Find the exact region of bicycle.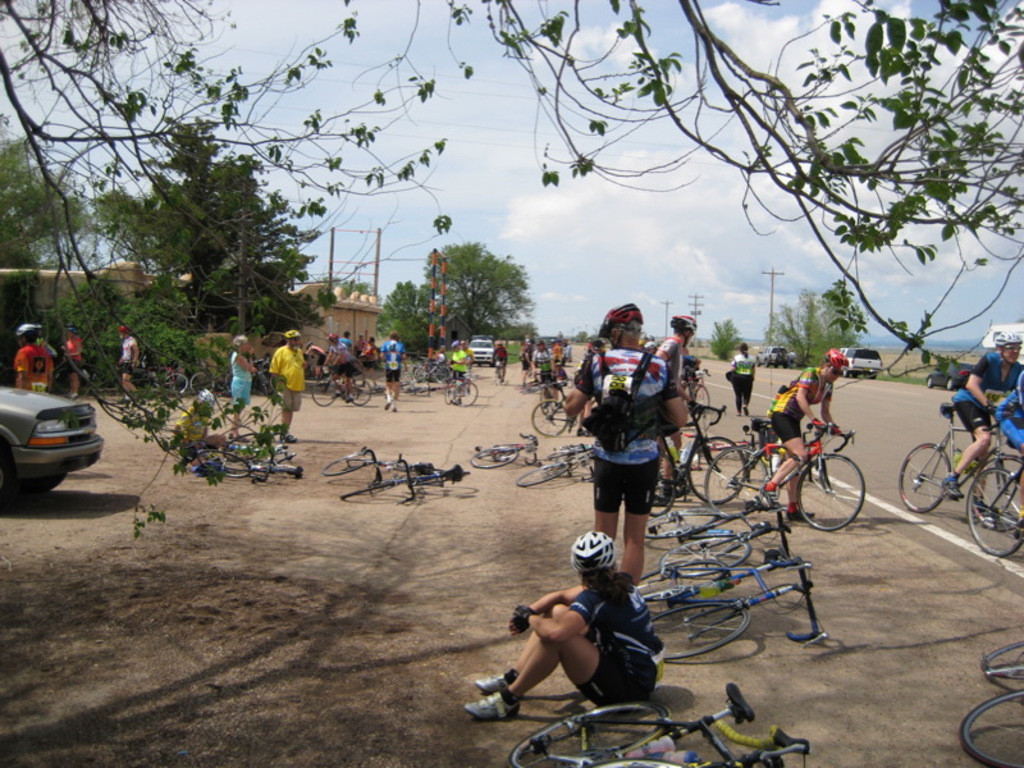
Exact region: <region>954, 643, 1023, 767</region>.
